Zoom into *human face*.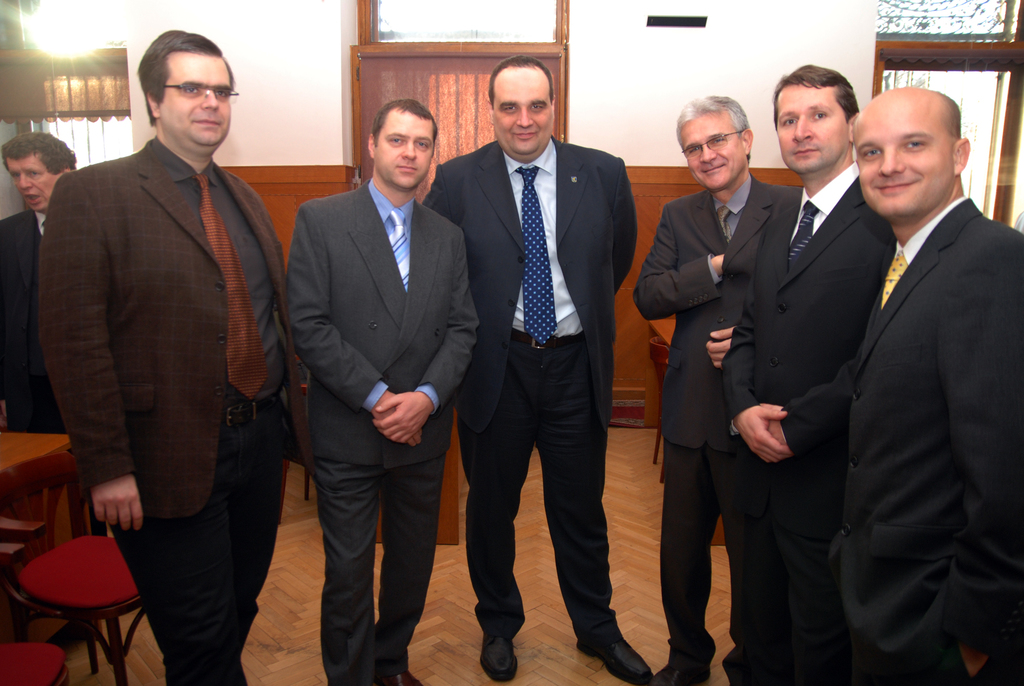
Zoom target: locate(495, 79, 553, 152).
